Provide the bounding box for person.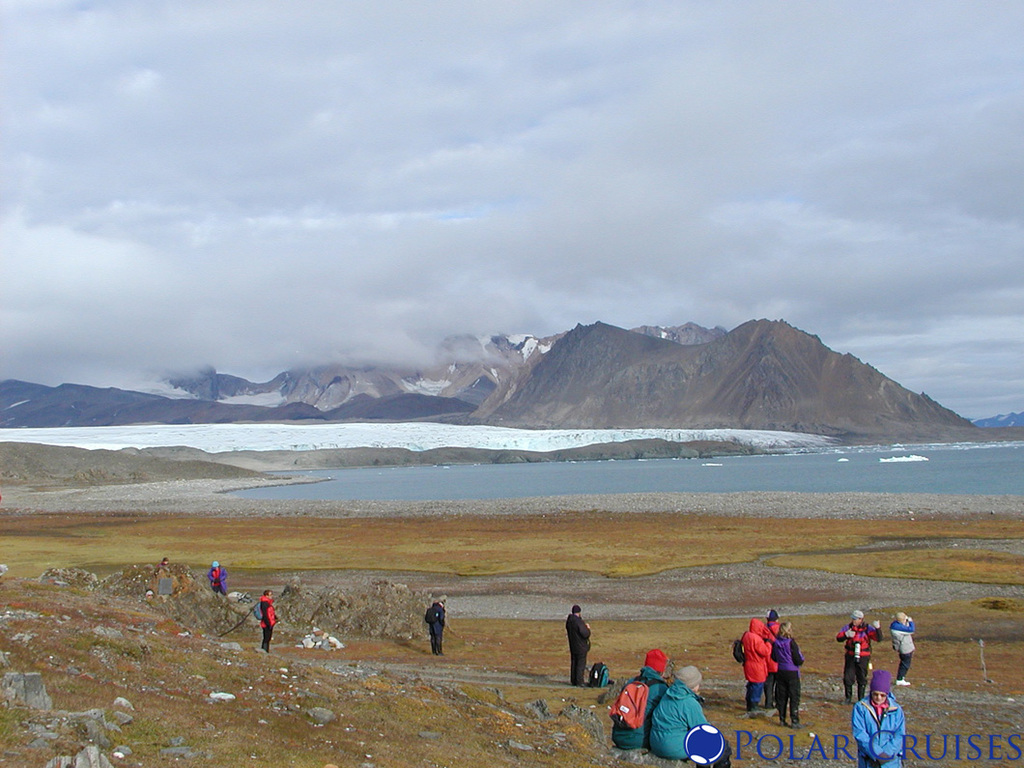
850/671/908/767.
